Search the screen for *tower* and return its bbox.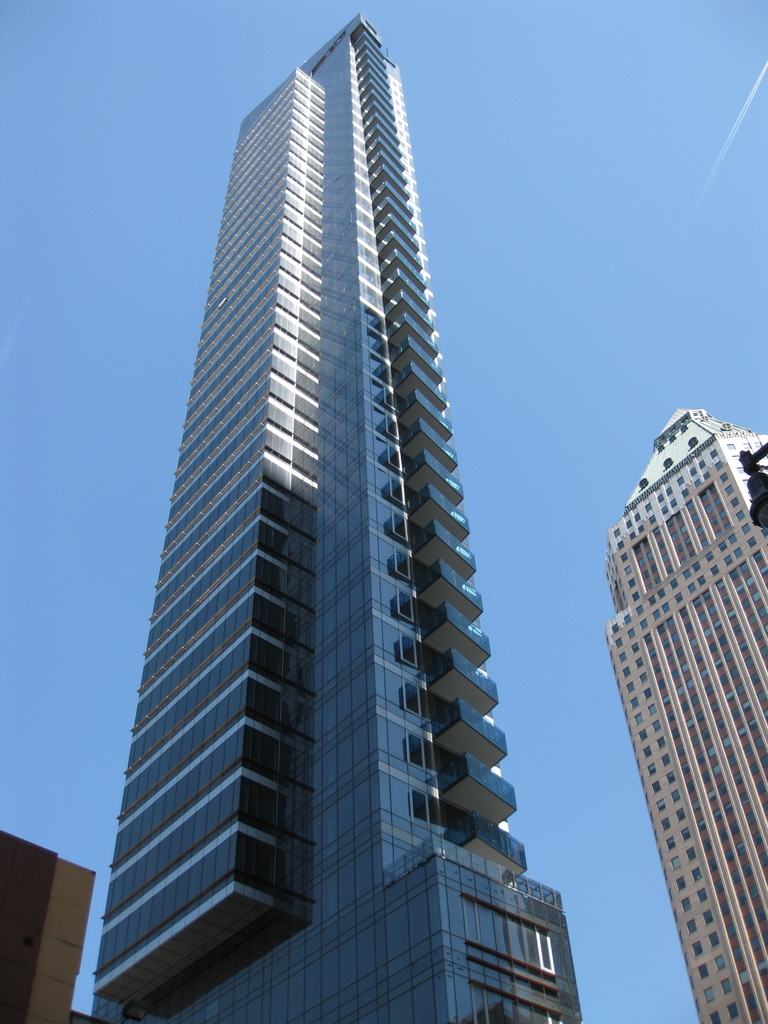
Found: bbox=[596, 407, 767, 1023].
